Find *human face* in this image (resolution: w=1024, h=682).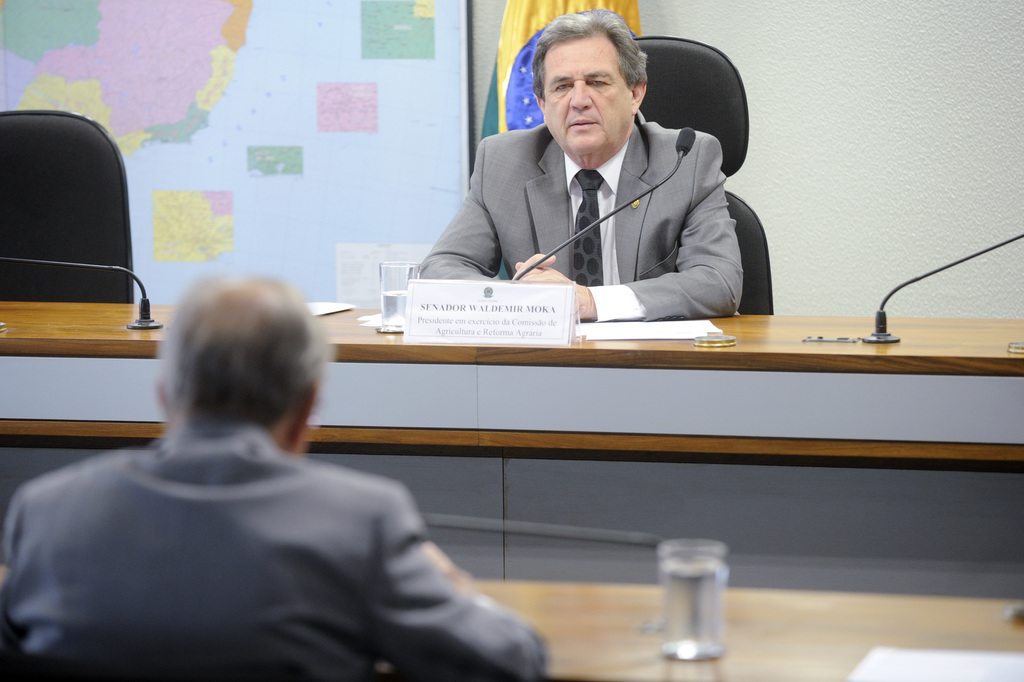
{"left": 543, "top": 37, "right": 635, "bottom": 158}.
